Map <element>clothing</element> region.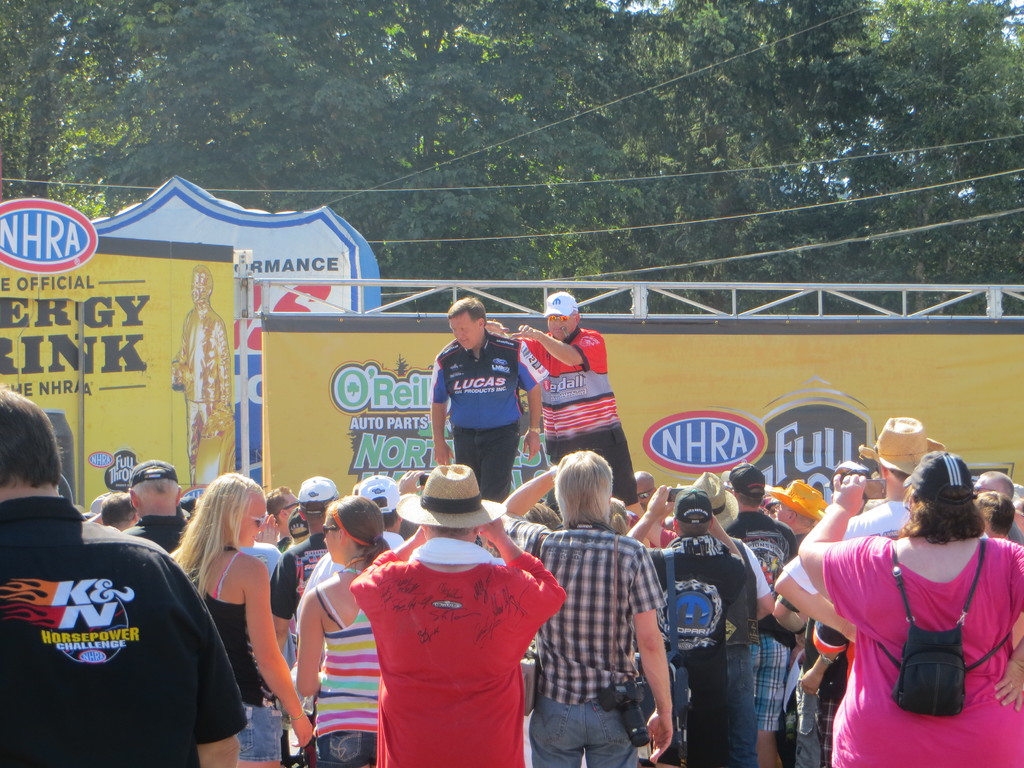
Mapped to left=738, top=503, right=797, bottom=556.
